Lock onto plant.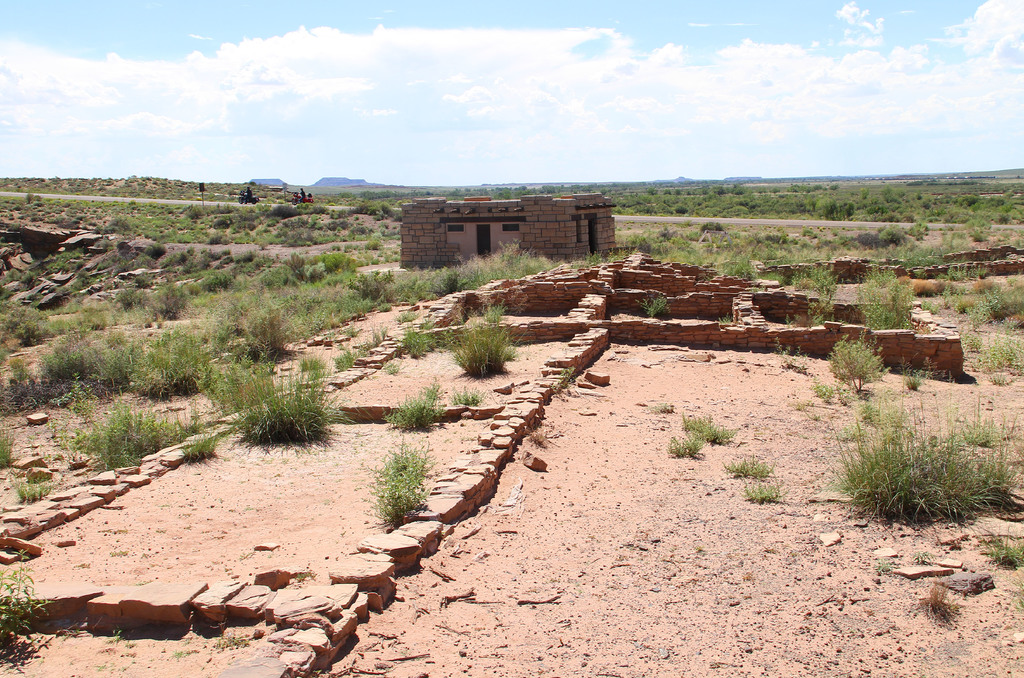
Locked: detection(0, 545, 56, 670).
